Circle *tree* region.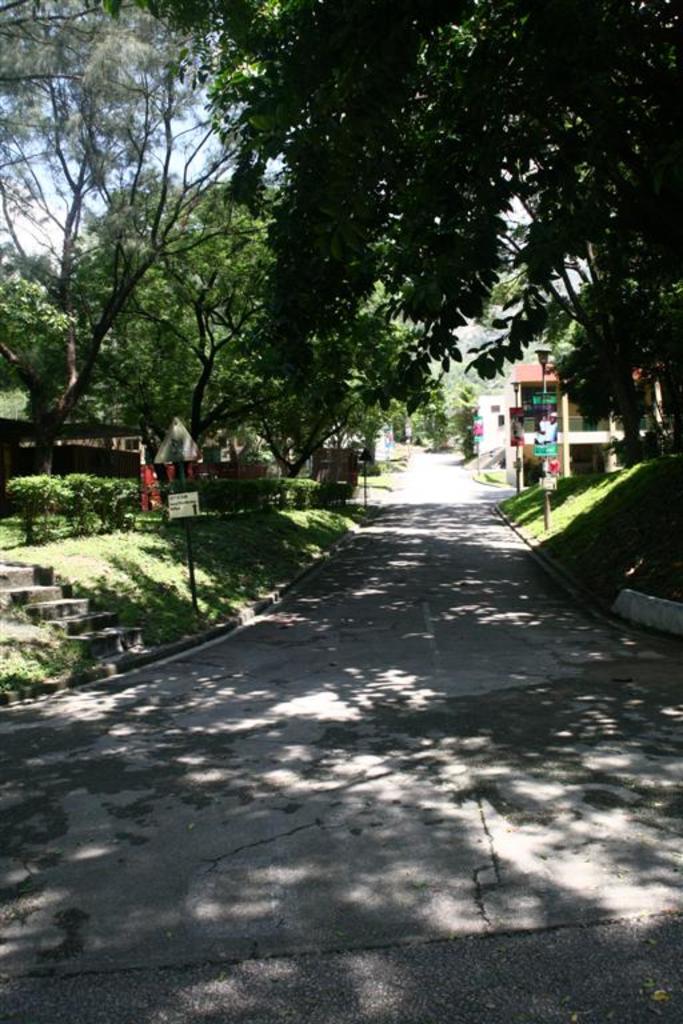
Region: BBox(61, 0, 682, 471).
